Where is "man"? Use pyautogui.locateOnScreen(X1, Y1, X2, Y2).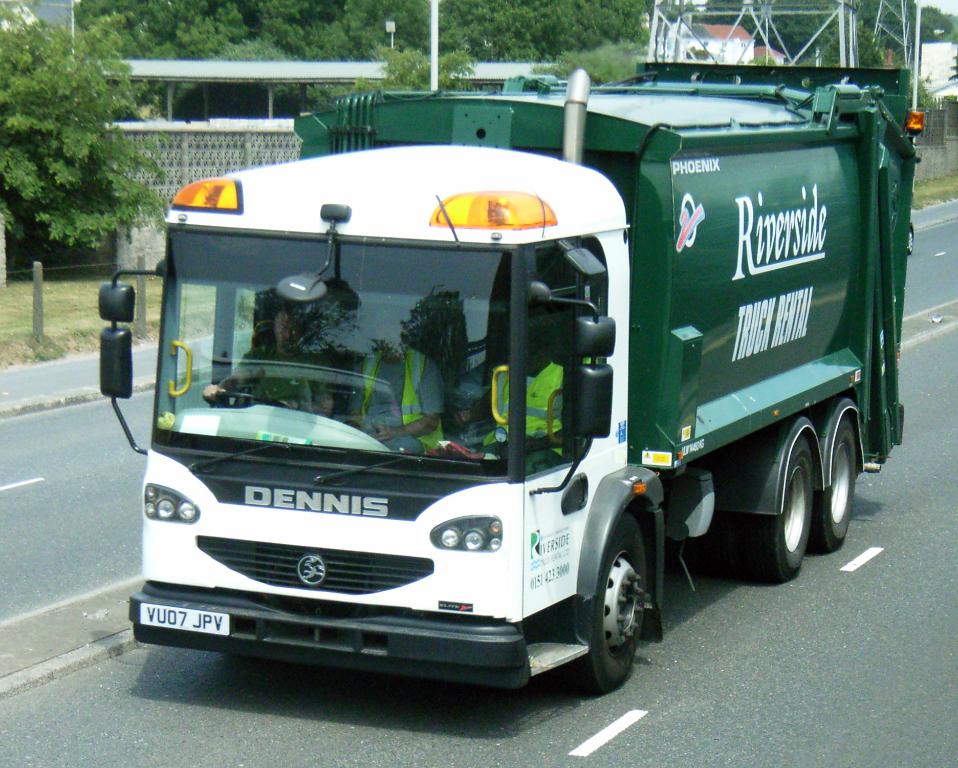
pyautogui.locateOnScreen(340, 311, 444, 453).
